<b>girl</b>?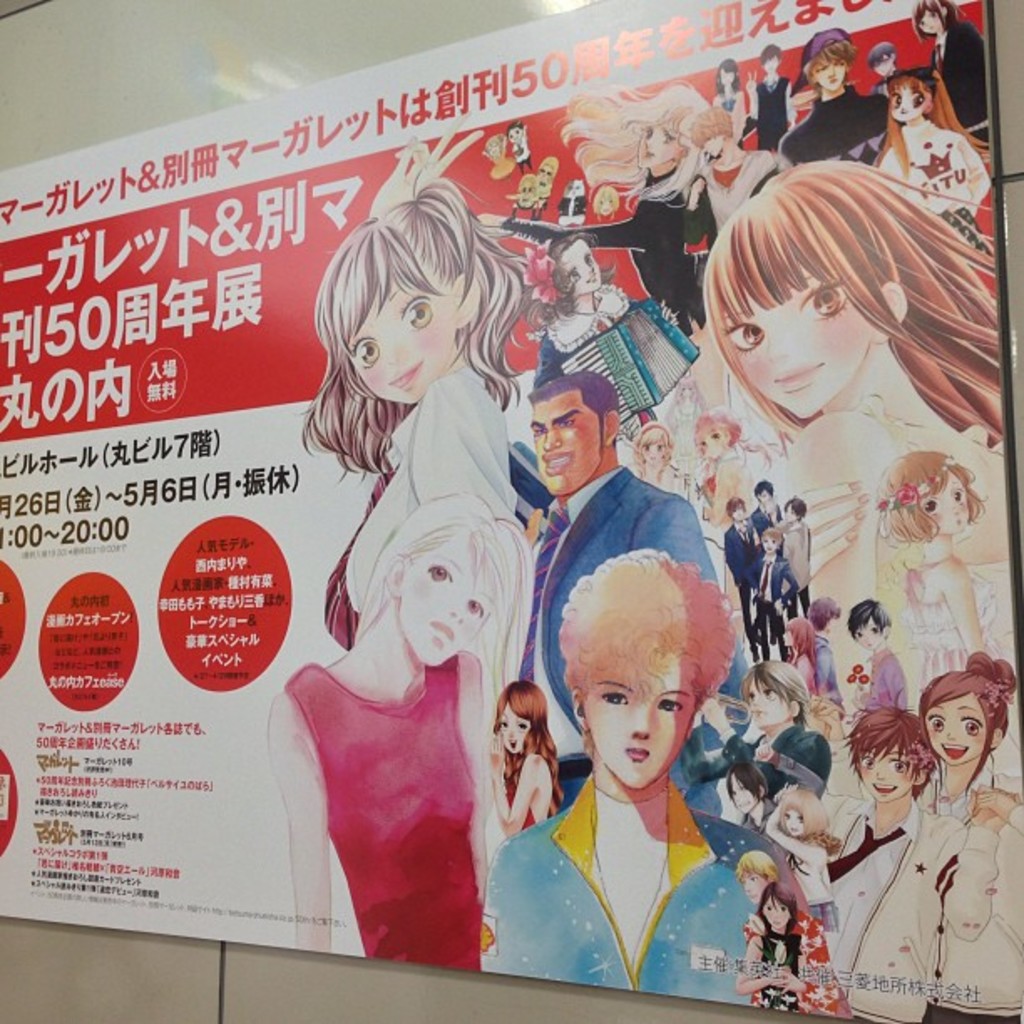
x1=479, y1=539, x2=810, y2=989
